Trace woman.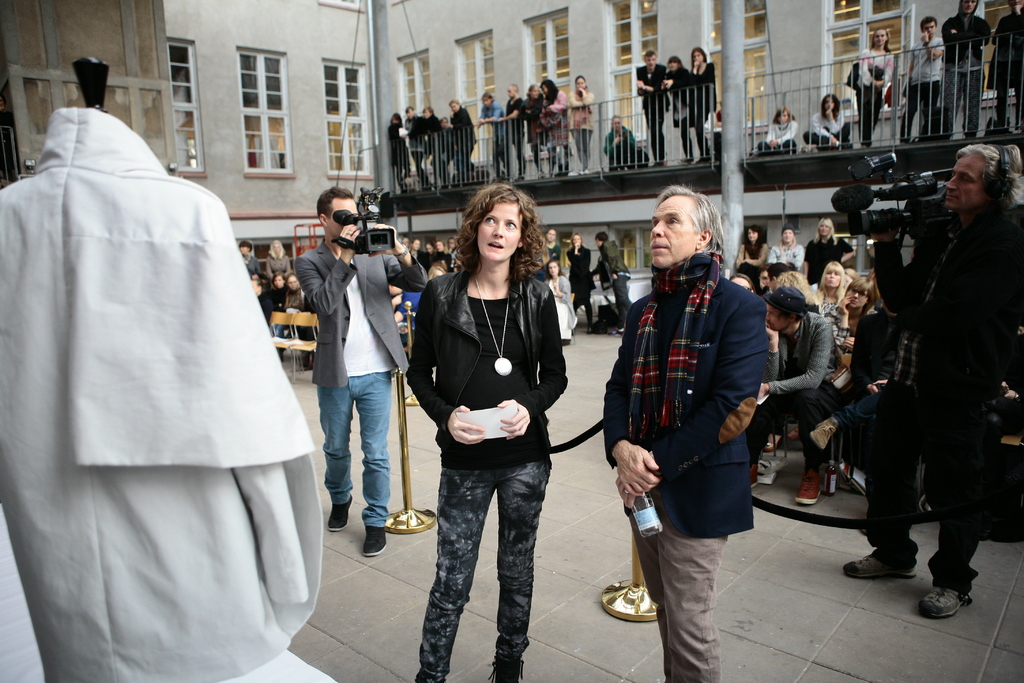
Traced to 401, 104, 430, 193.
